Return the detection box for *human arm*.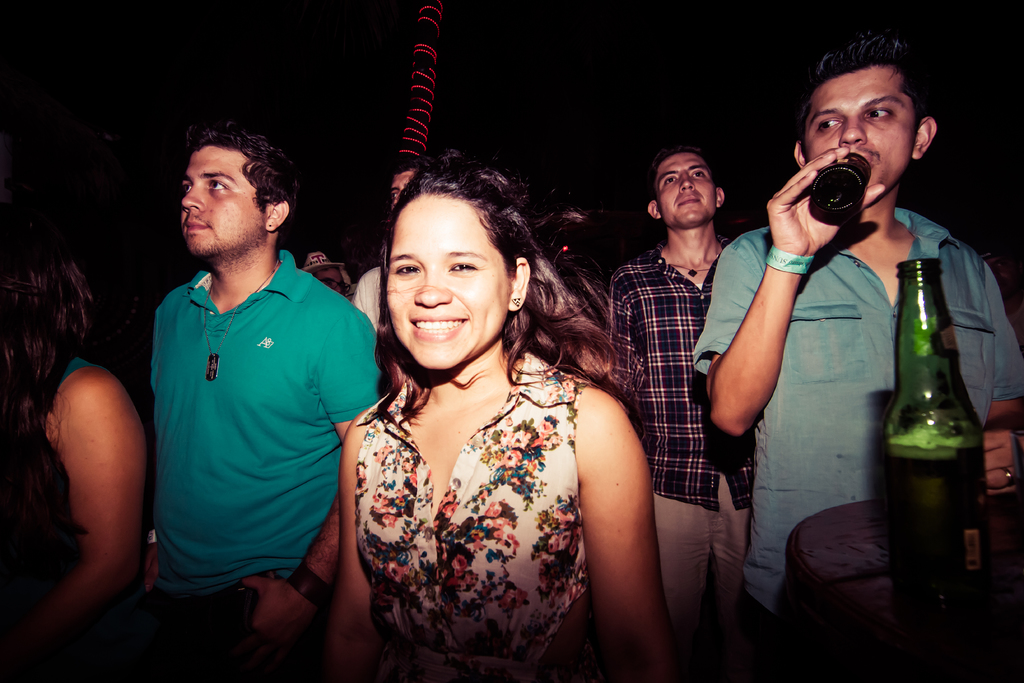
[x1=239, y1=304, x2=385, y2=642].
